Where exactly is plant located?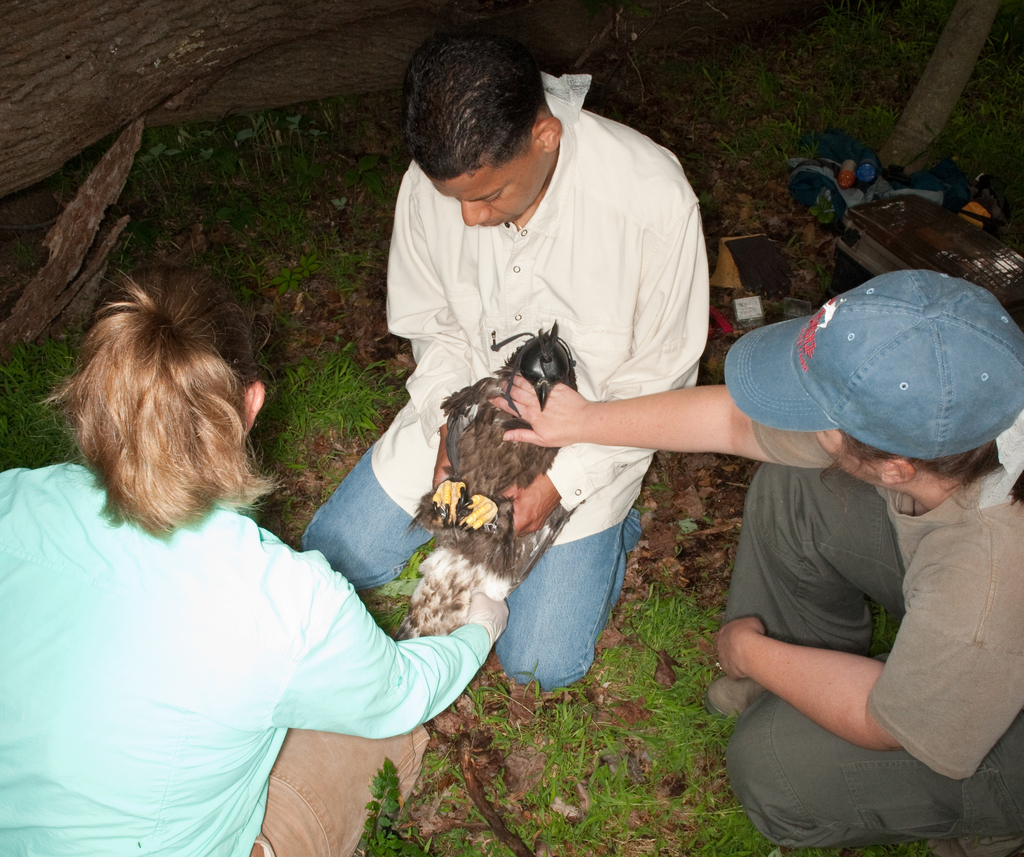
Its bounding box is (left=639, top=4, right=1023, bottom=260).
